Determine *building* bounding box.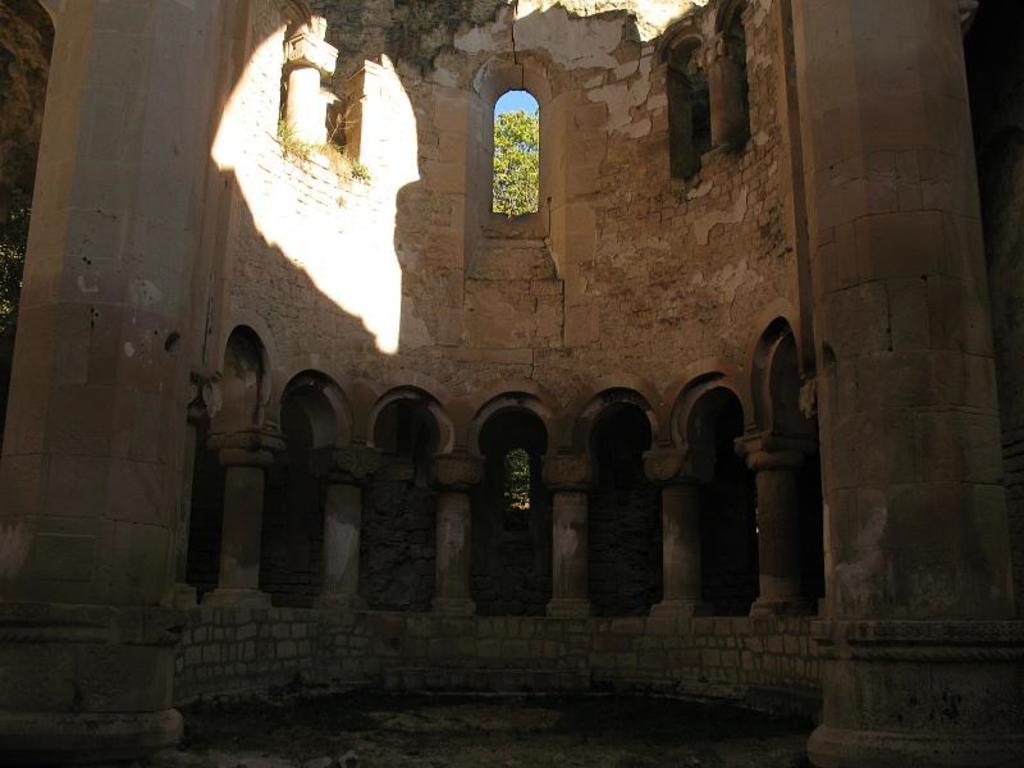
Determined: (0, 0, 1023, 767).
